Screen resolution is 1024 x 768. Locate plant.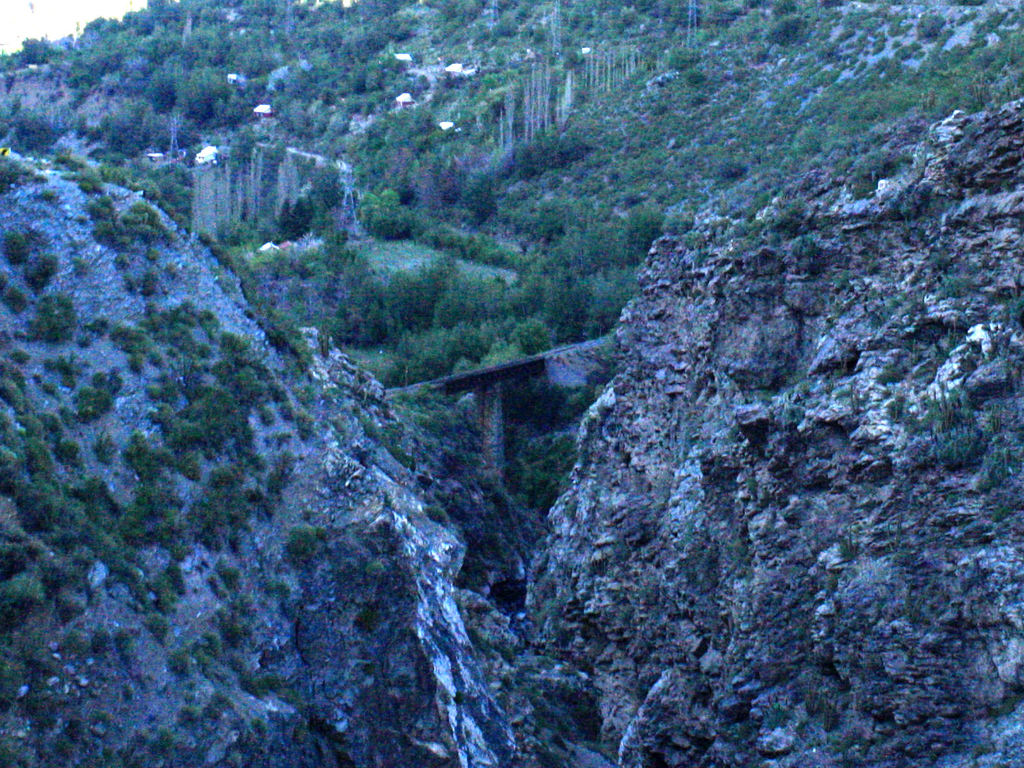
bbox=[1, 0, 1023, 765].
